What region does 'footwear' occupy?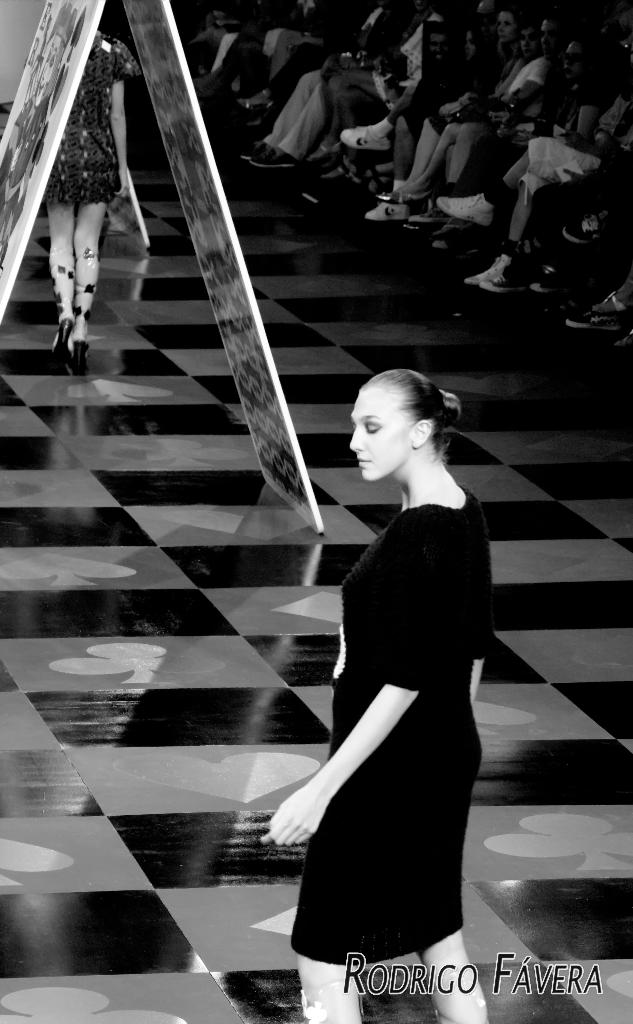
533,259,557,298.
